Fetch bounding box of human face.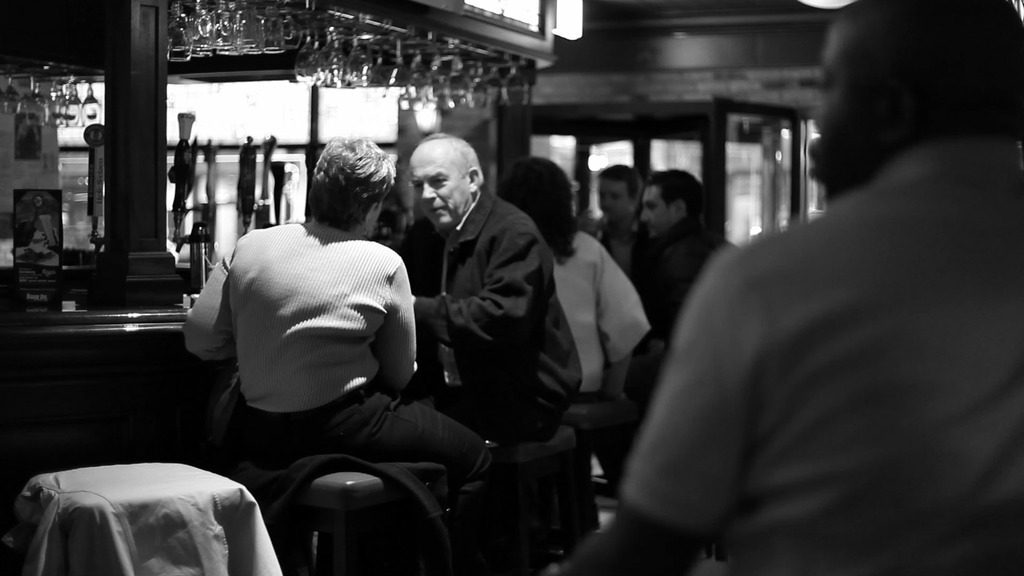
Bbox: (598,178,634,224).
